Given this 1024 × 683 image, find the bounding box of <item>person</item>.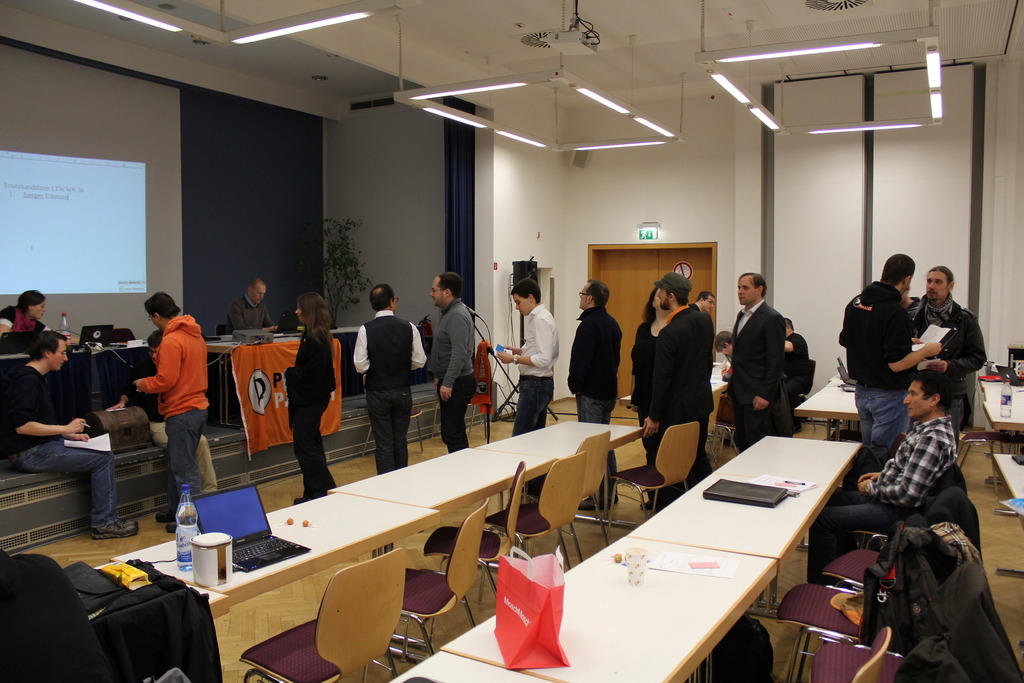
{"x1": 843, "y1": 257, "x2": 947, "y2": 458}.
